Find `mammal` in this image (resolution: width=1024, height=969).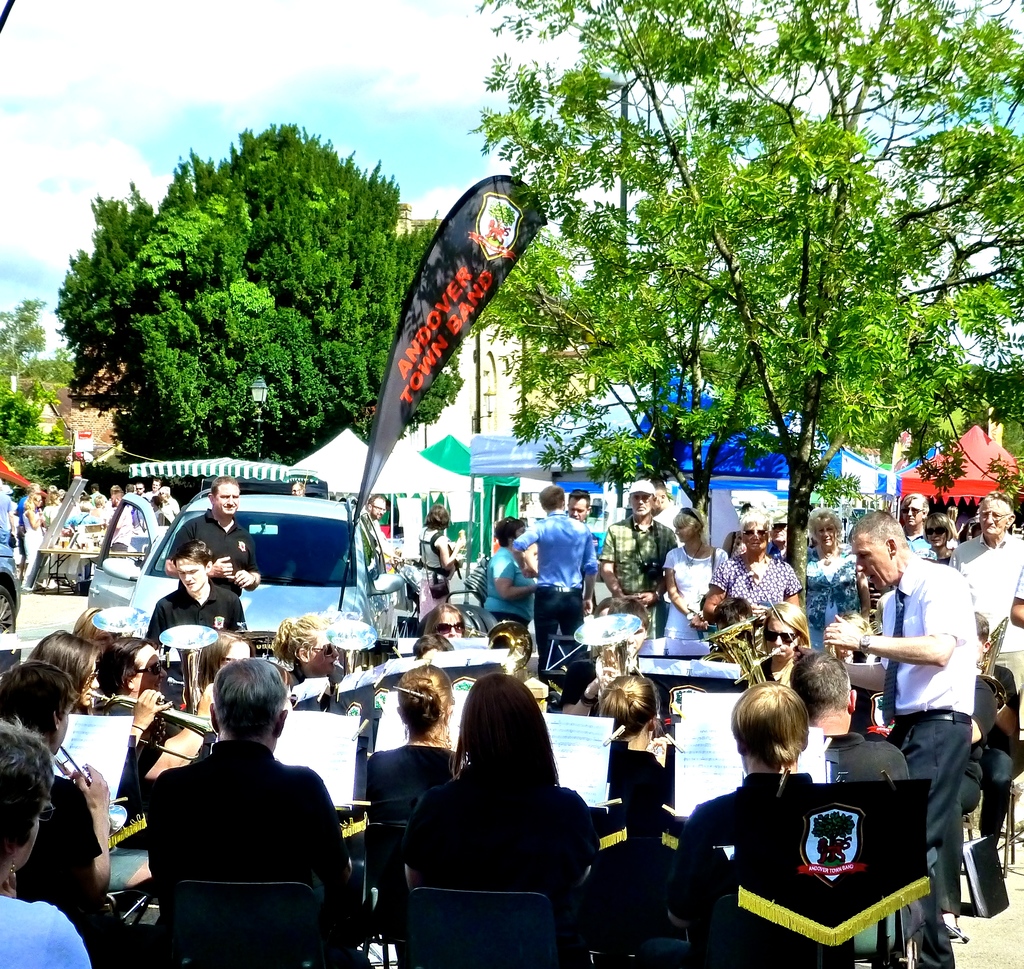
crop(119, 682, 340, 945).
